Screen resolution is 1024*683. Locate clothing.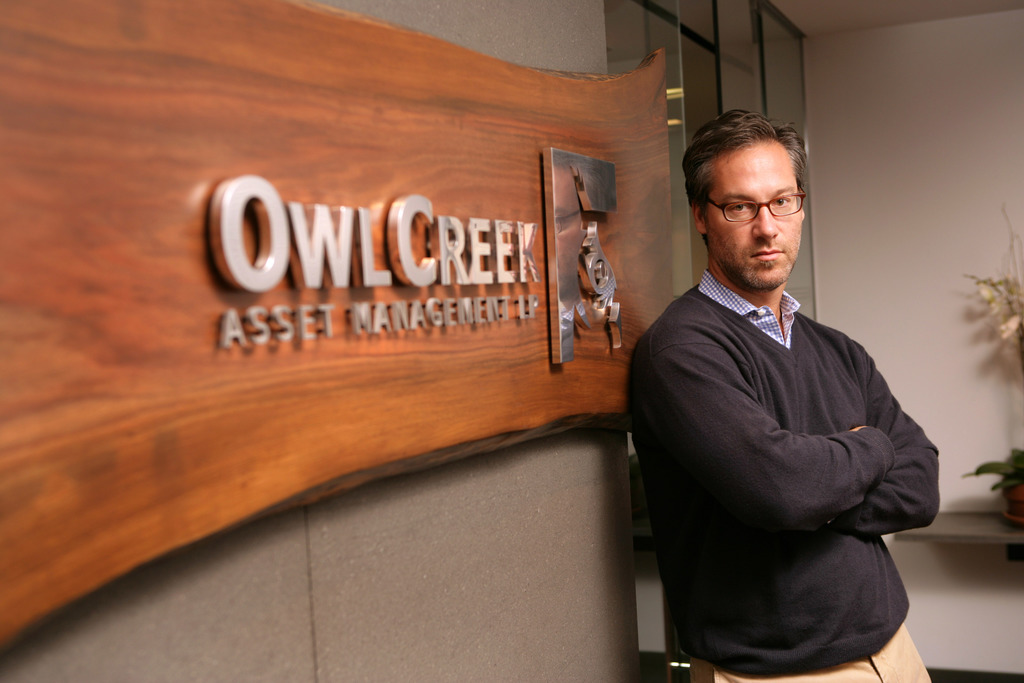
crop(642, 221, 948, 665).
